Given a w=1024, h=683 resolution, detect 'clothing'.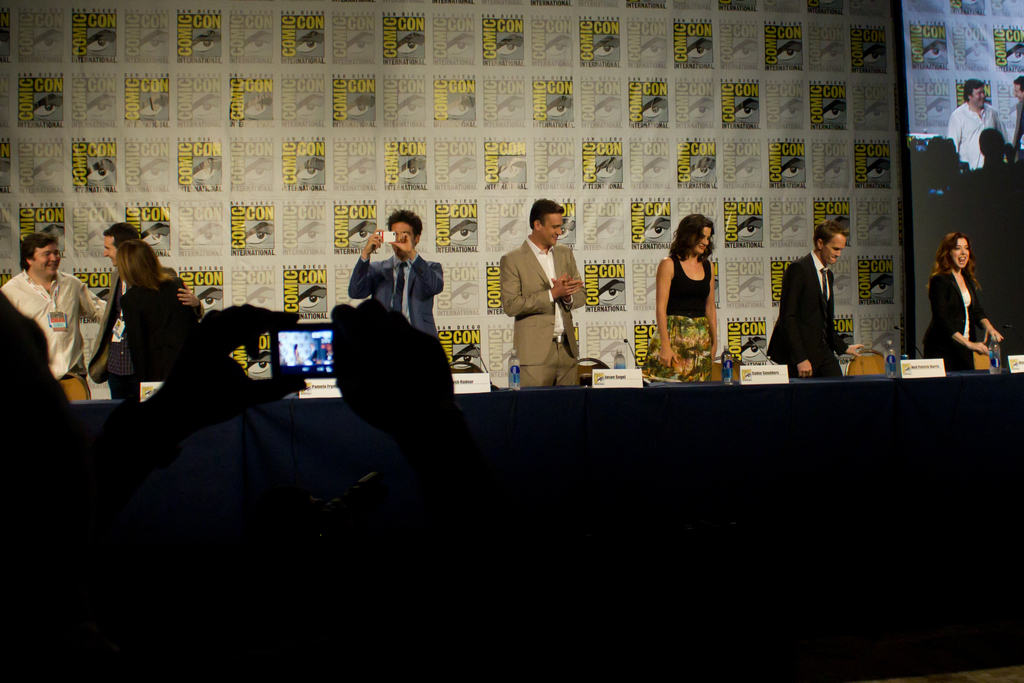
(x1=774, y1=224, x2=871, y2=384).
